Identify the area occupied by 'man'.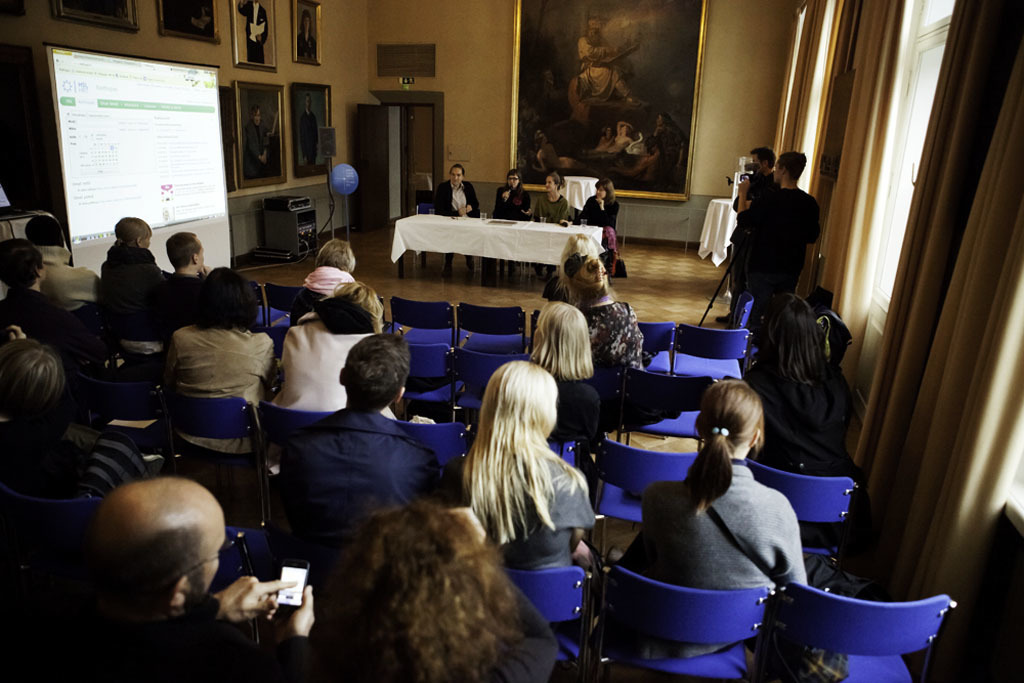
Area: box(160, 226, 222, 313).
